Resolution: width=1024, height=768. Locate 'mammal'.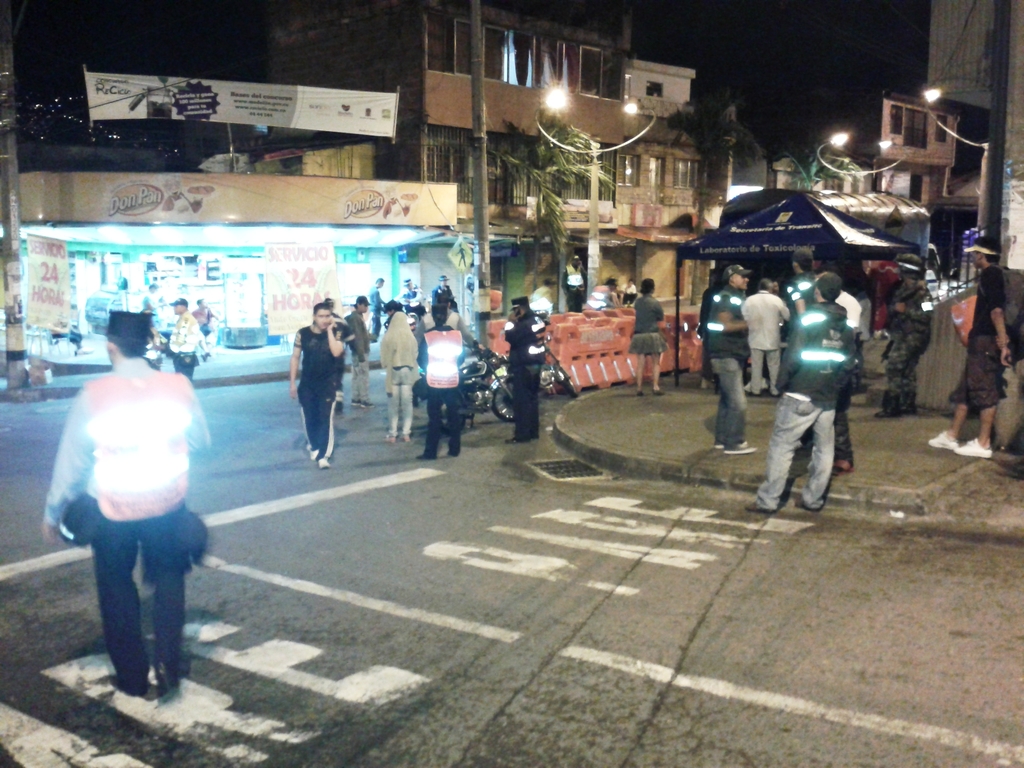
pyautogui.locateOnScreen(417, 296, 491, 353).
